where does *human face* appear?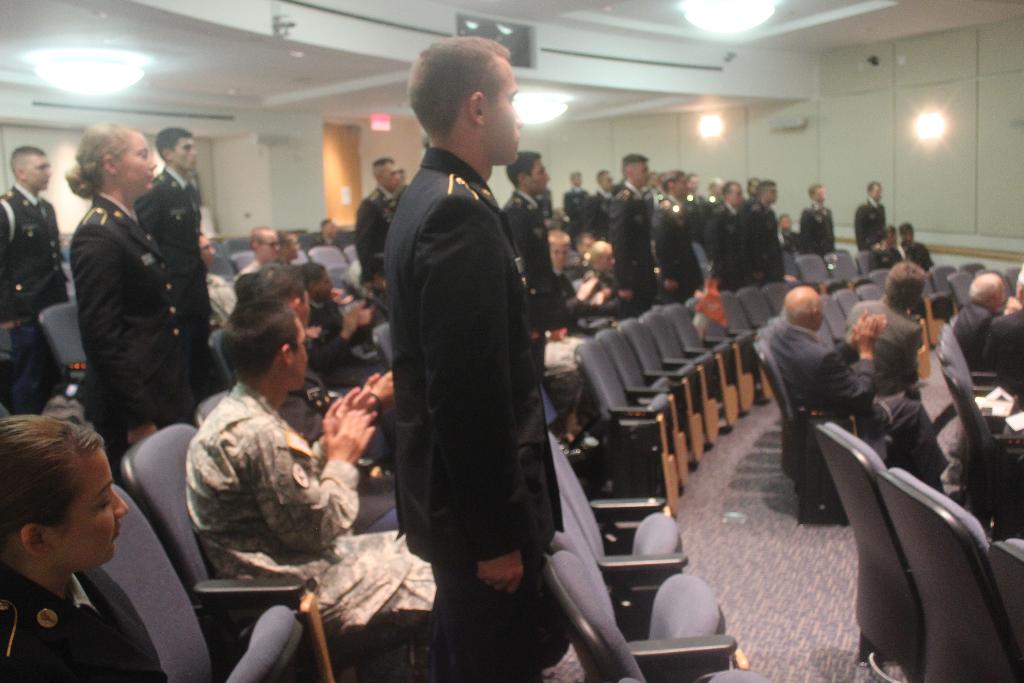
Appears at (left=765, top=185, right=778, bottom=204).
